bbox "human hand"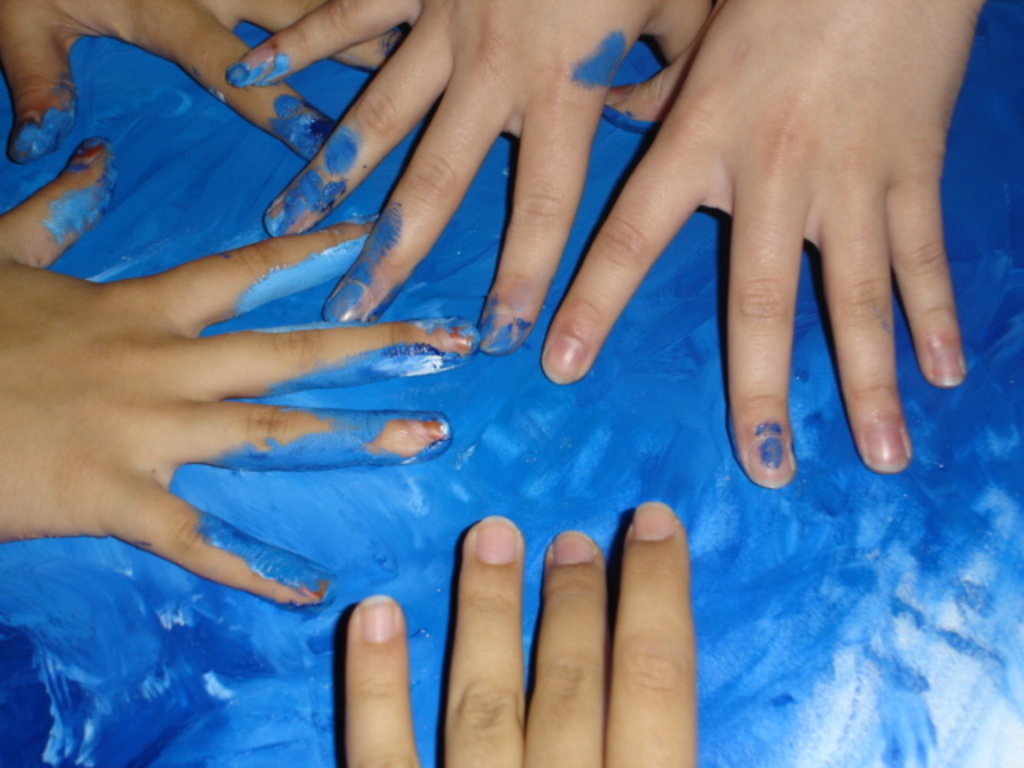
locate(221, 0, 720, 355)
